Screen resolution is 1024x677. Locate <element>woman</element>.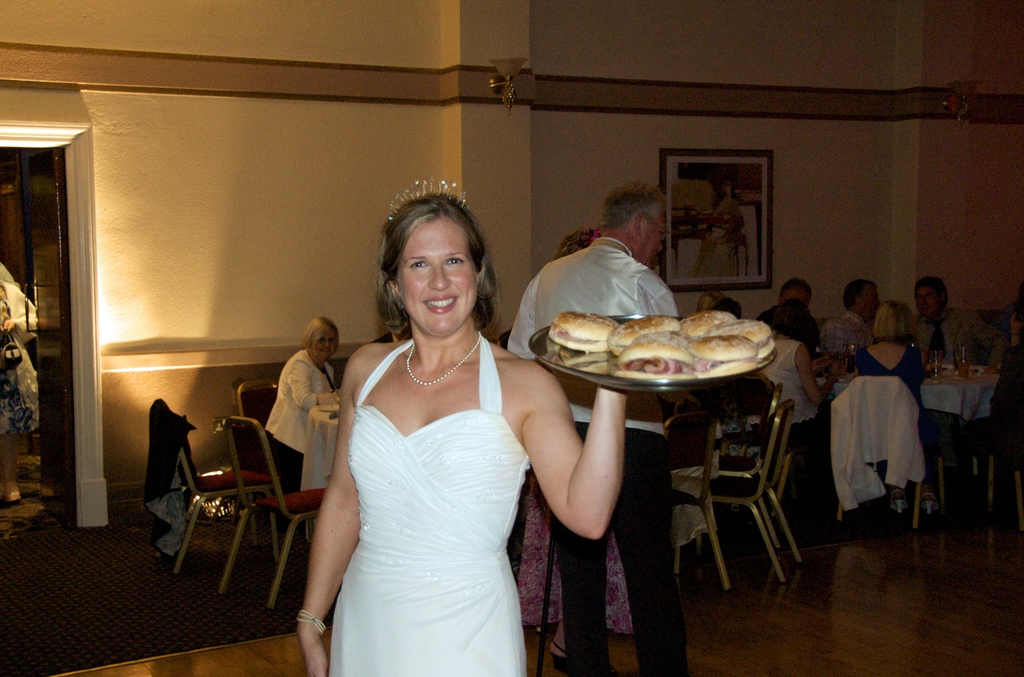
Rect(263, 318, 340, 491).
